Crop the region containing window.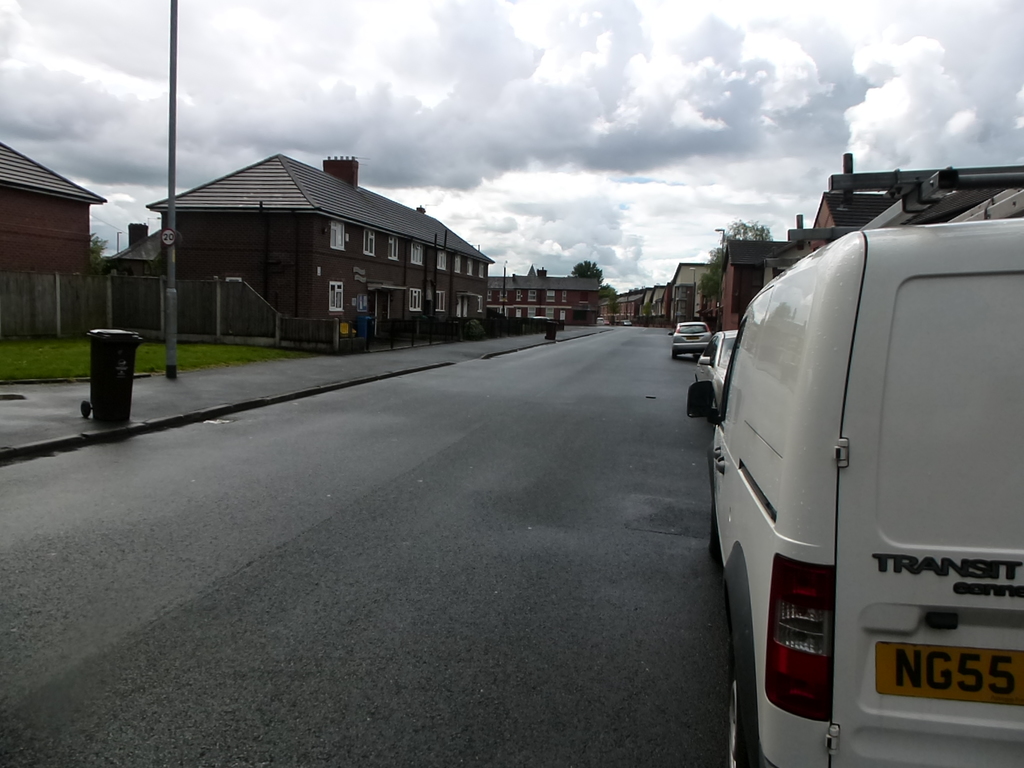
Crop region: 361,230,376,255.
